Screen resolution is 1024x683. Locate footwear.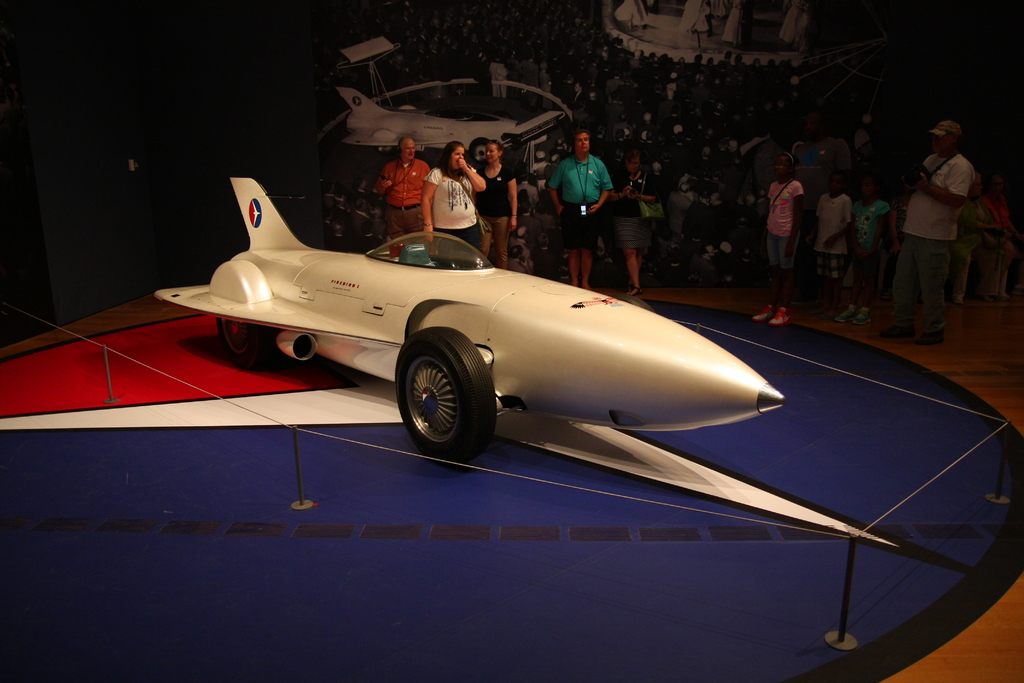
(981,295,989,300).
